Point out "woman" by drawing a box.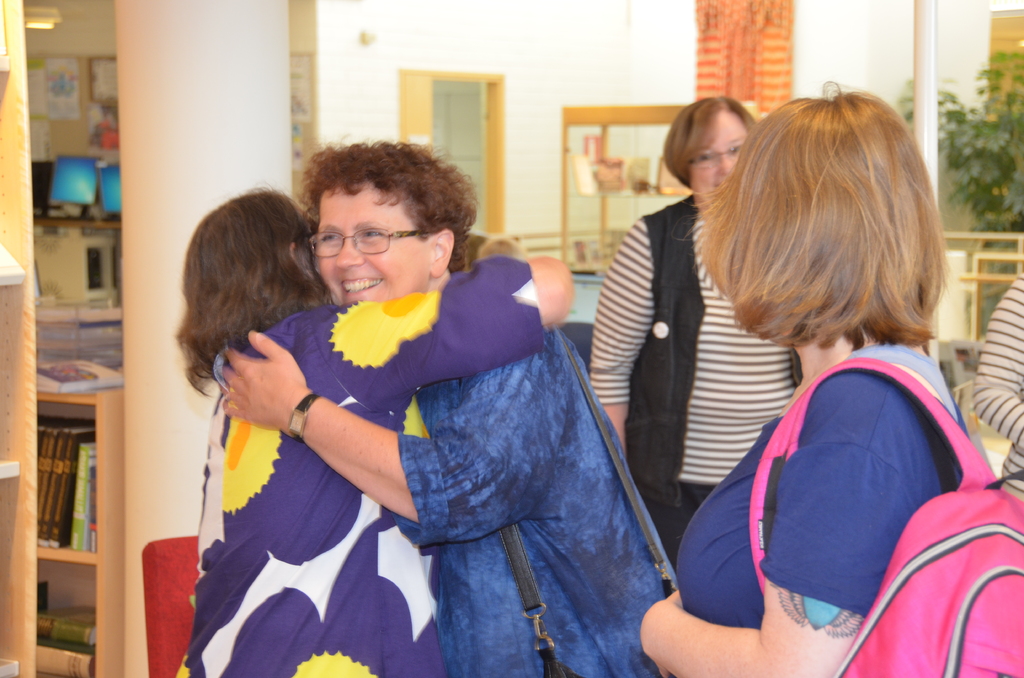
614 92 992 677.
